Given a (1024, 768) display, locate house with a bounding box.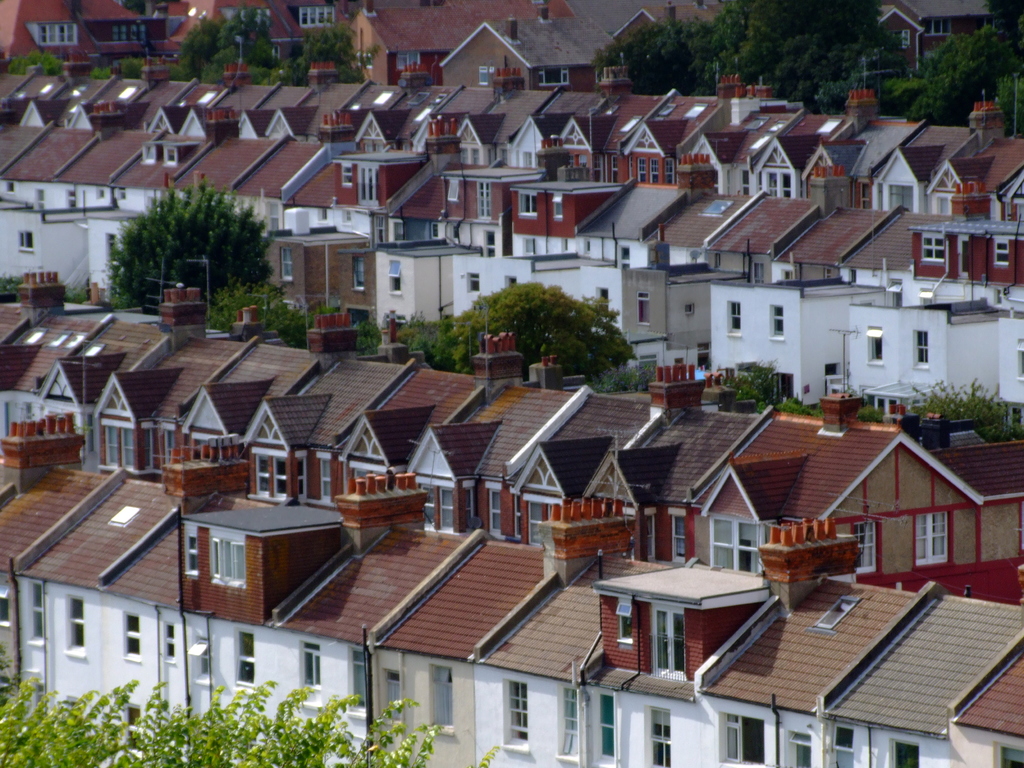
Located: {"left": 0, "top": 266, "right": 1023, "bottom": 767}.
